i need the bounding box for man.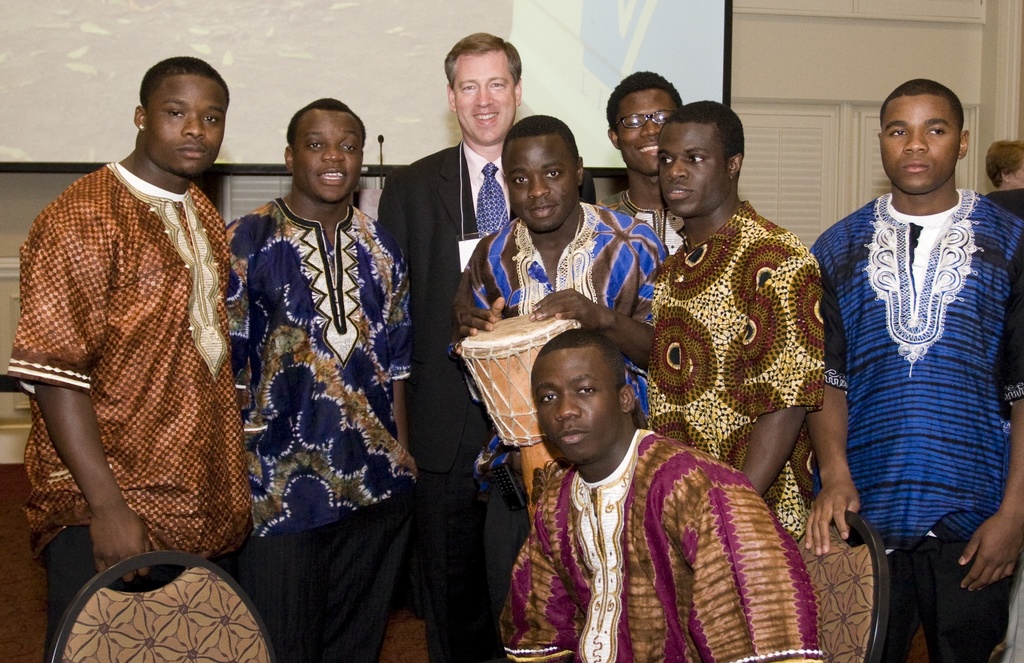
Here it is: (808,76,1023,662).
